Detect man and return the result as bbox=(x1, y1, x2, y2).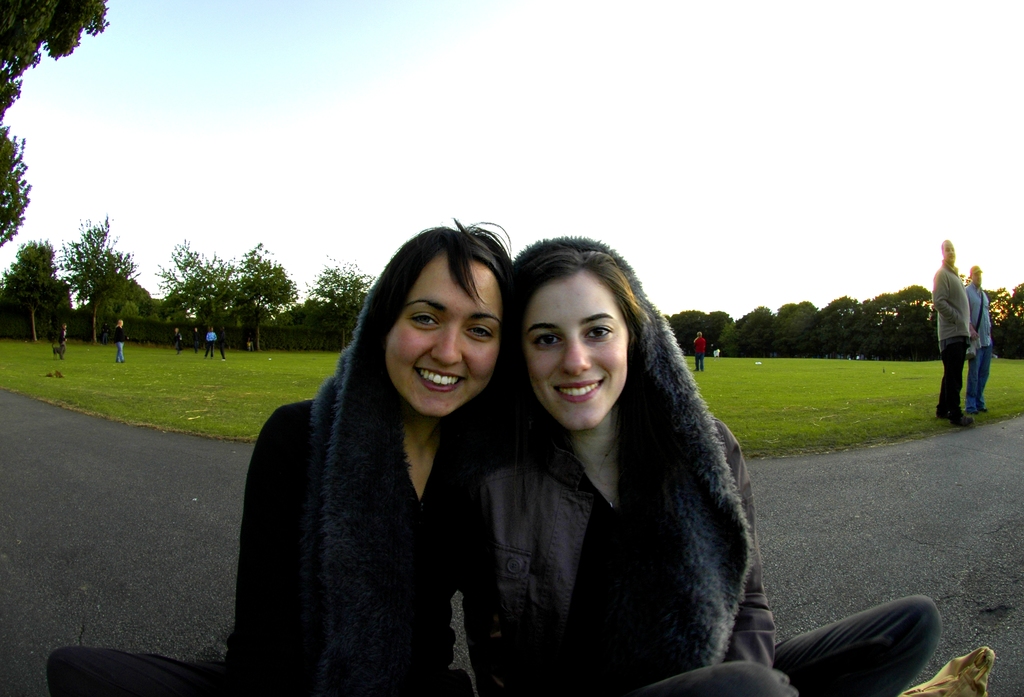
bbox=(966, 260, 1000, 423).
